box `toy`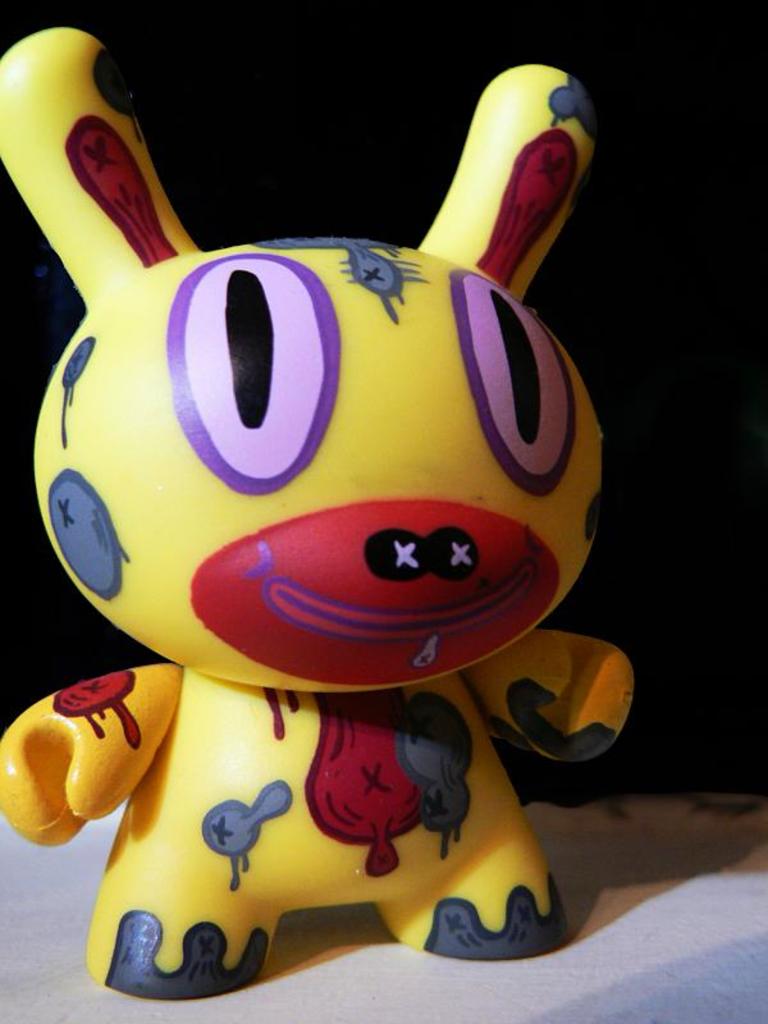
bbox(0, 36, 641, 1009)
